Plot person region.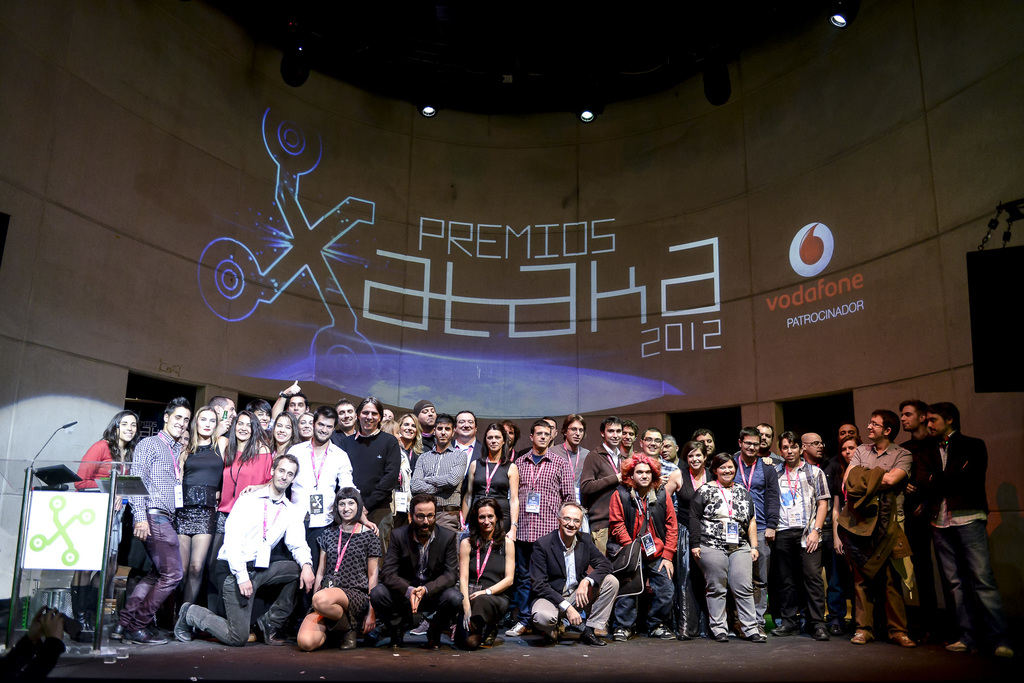
Plotted at <region>246, 400, 274, 434</region>.
